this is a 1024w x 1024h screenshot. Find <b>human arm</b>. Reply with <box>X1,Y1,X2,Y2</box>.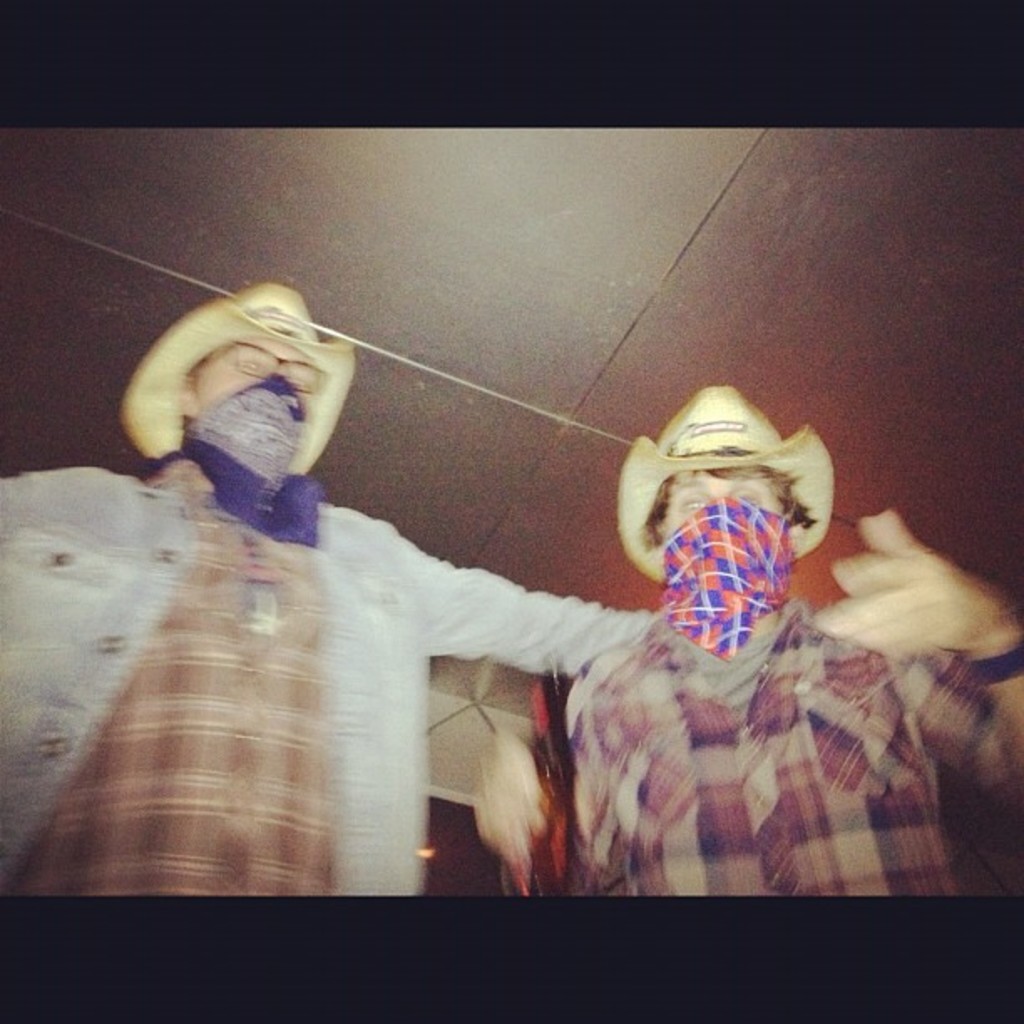
<box>398,537,661,679</box>.
